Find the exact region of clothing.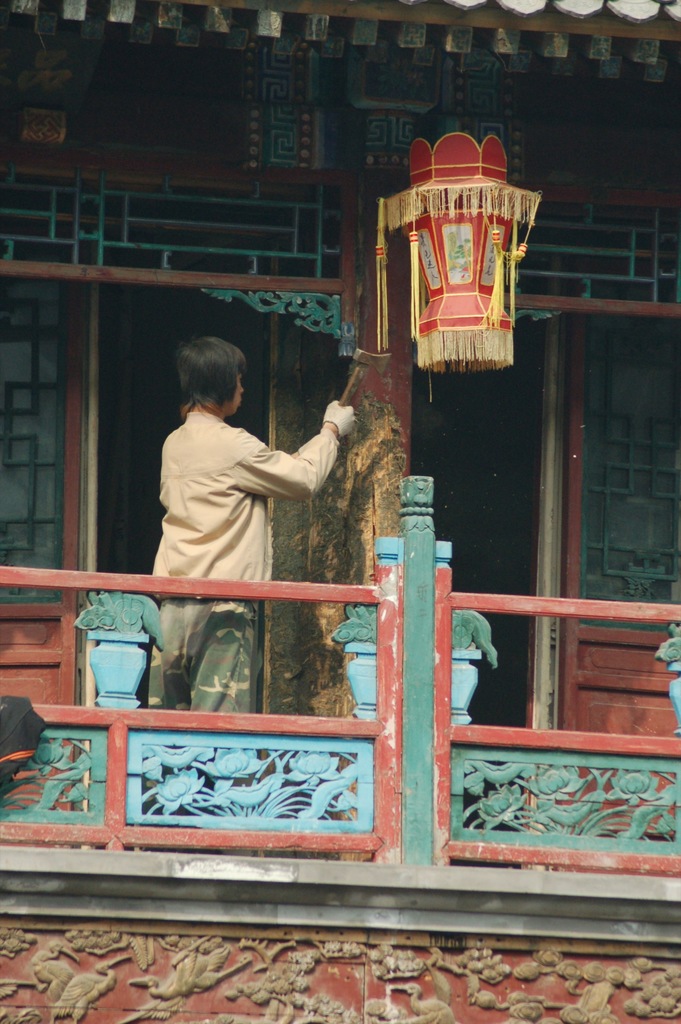
Exact region: crop(152, 408, 338, 580).
